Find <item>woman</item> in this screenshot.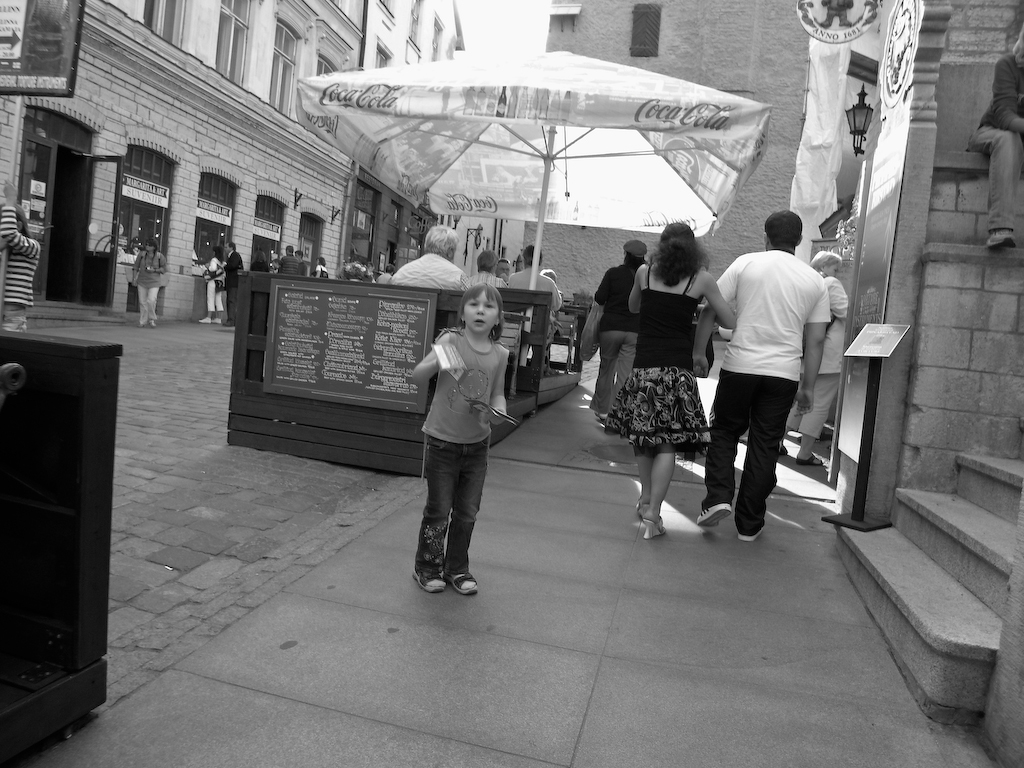
The bounding box for <item>woman</item> is 604, 228, 719, 537.
